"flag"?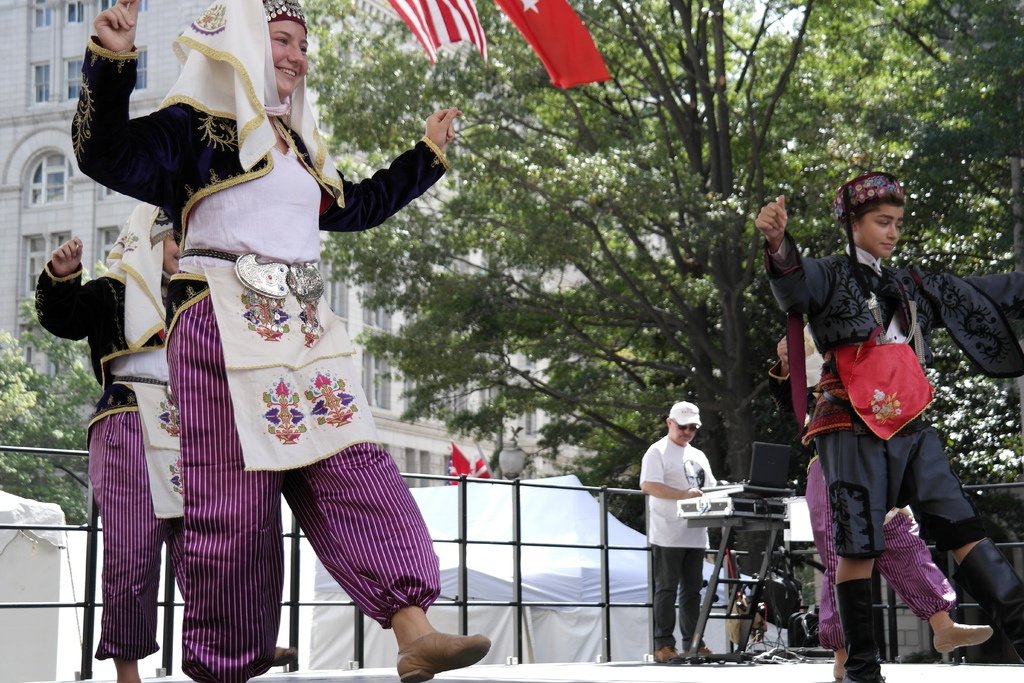
<bbox>492, 0, 609, 94</bbox>
